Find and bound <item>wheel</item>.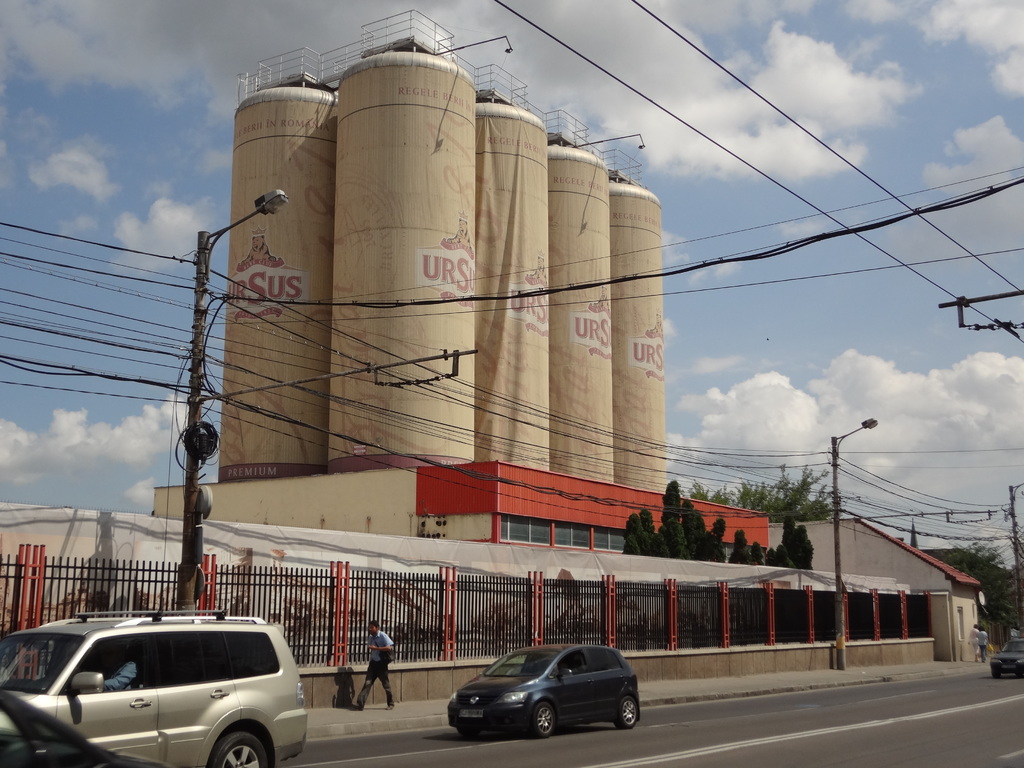
Bound: <bbox>205, 727, 270, 767</bbox>.
